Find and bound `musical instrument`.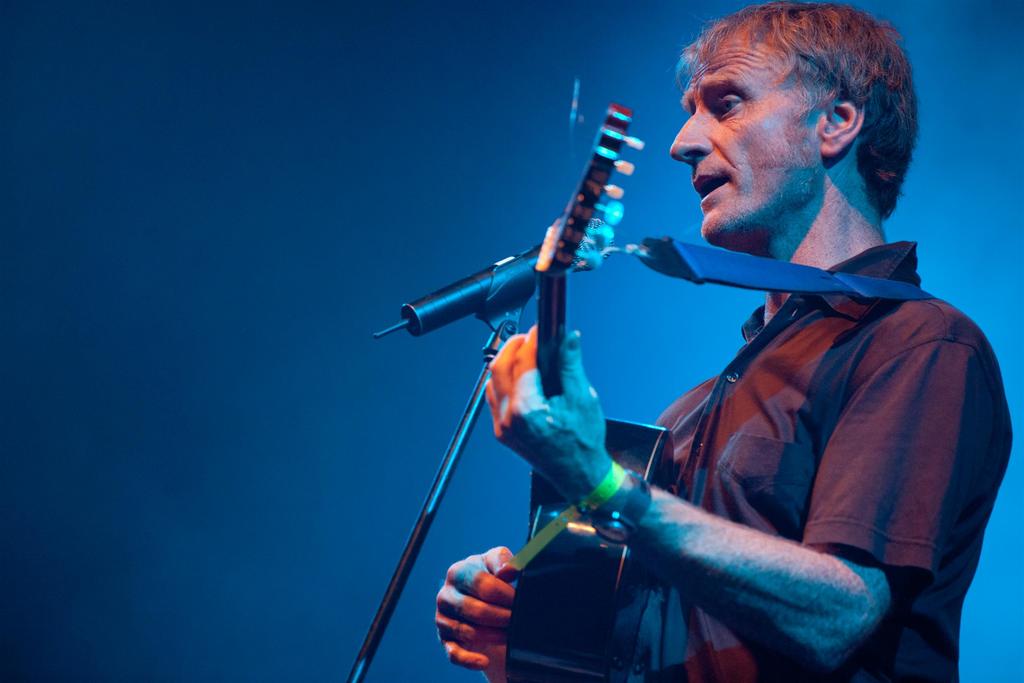
Bound: <box>495,112,676,682</box>.
